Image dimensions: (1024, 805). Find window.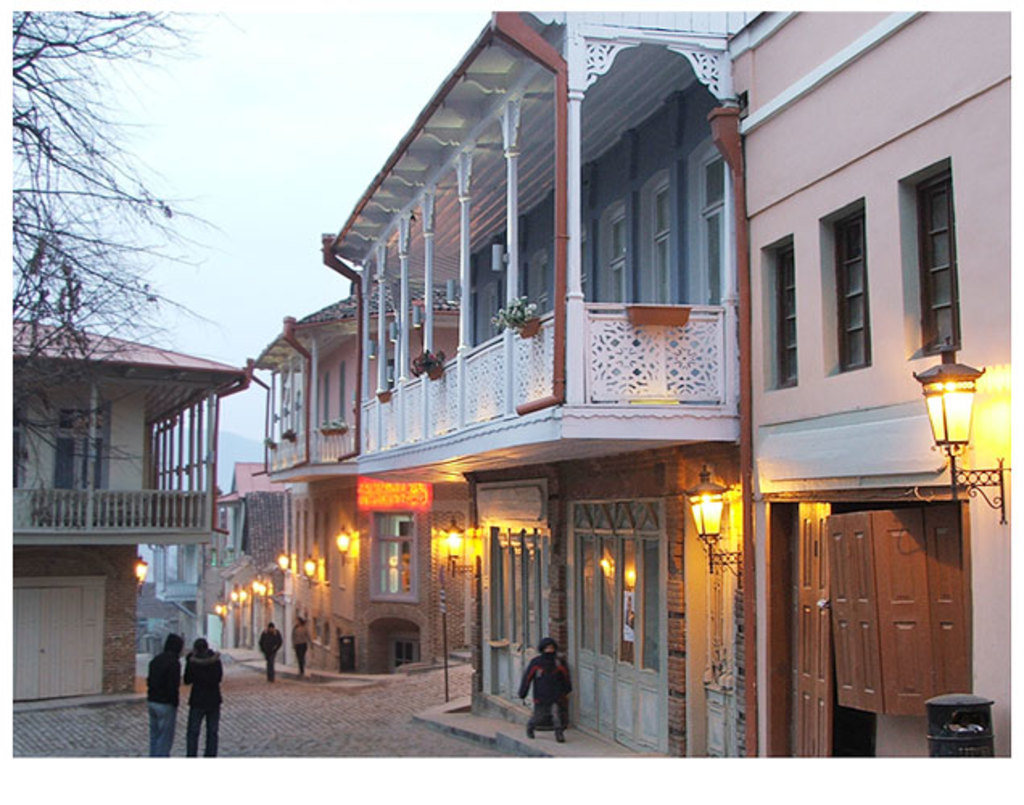
Rect(824, 200, 868, 388).
